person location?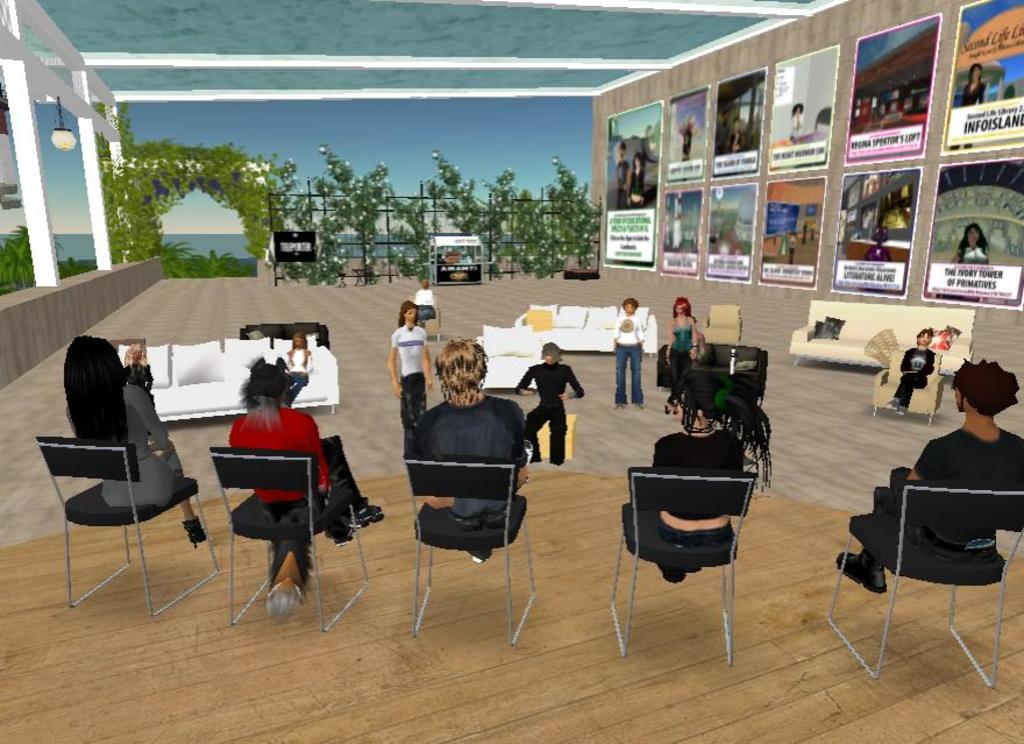
[948, 62, 986, 150]
